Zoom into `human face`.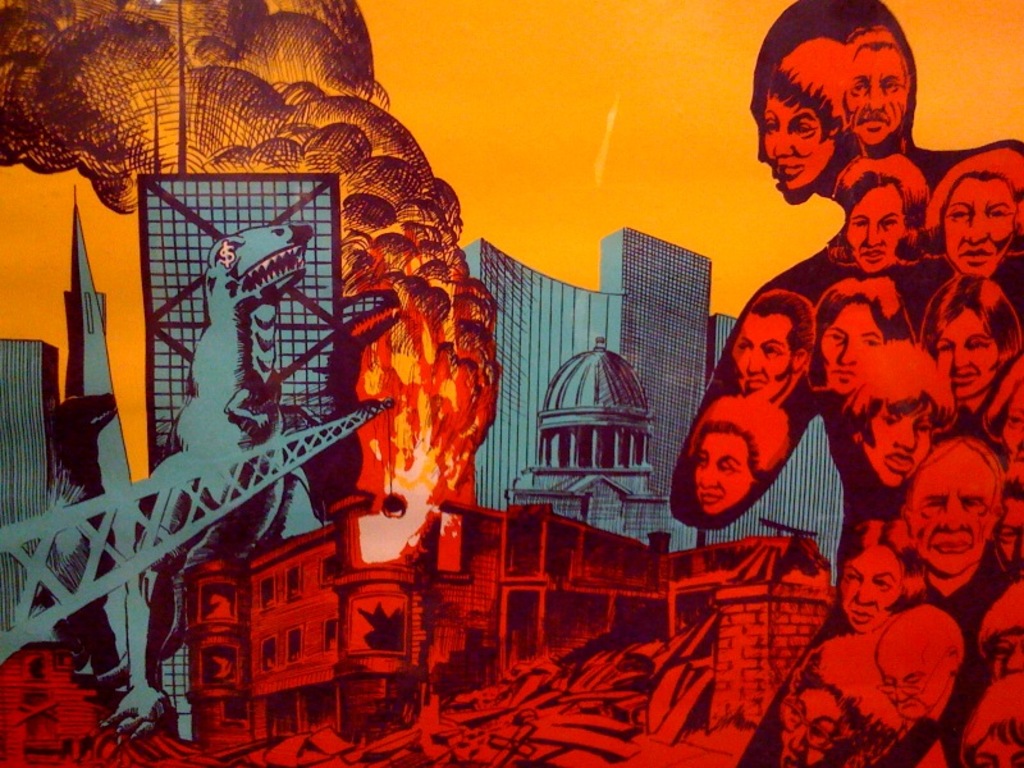
Zoom target: (x1=737, y1=320, x2=794, y2=392).
